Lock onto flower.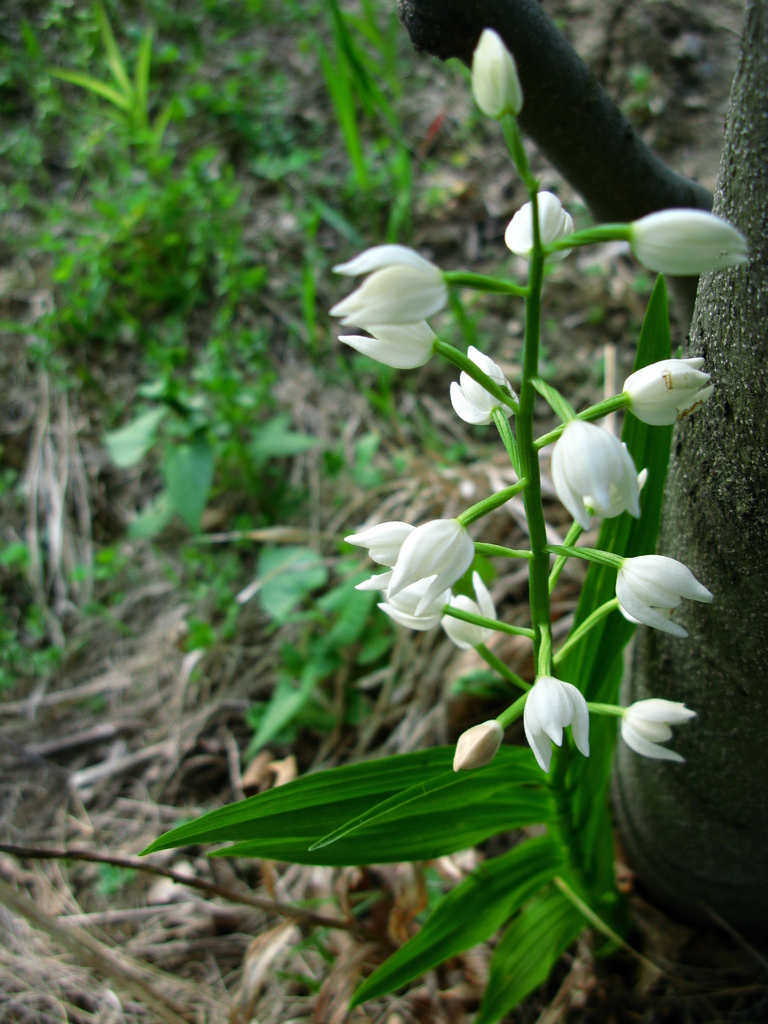
Locked: 329,323,445,370.
